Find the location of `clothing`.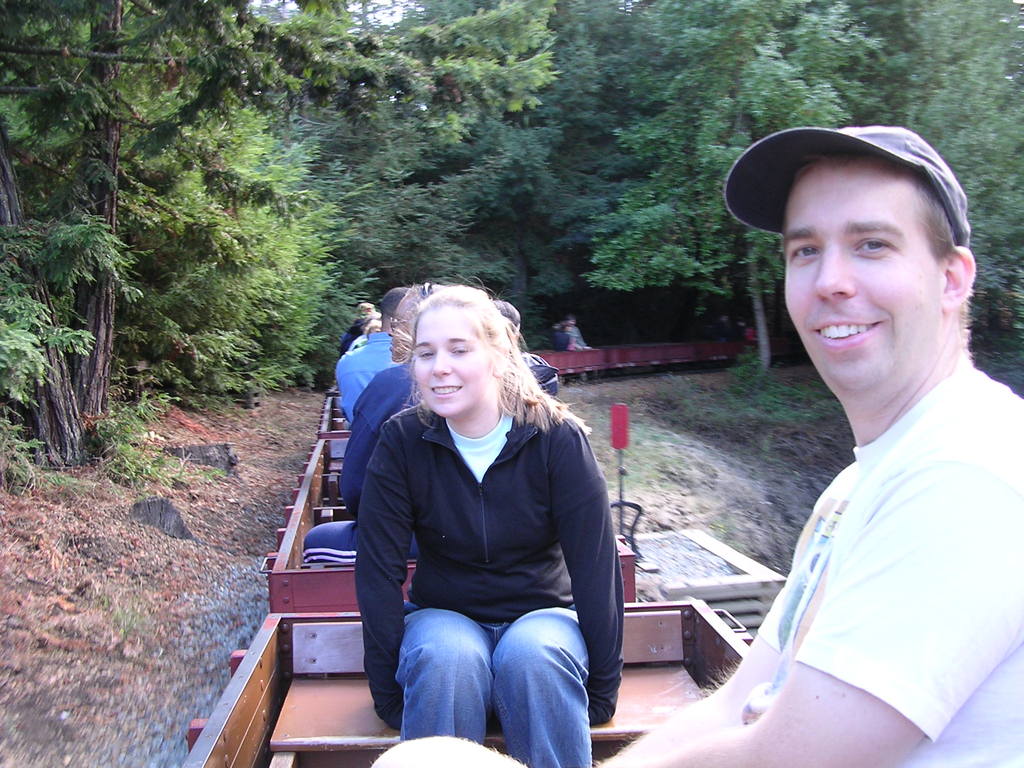
Location: [555, 326, 570, 348].
